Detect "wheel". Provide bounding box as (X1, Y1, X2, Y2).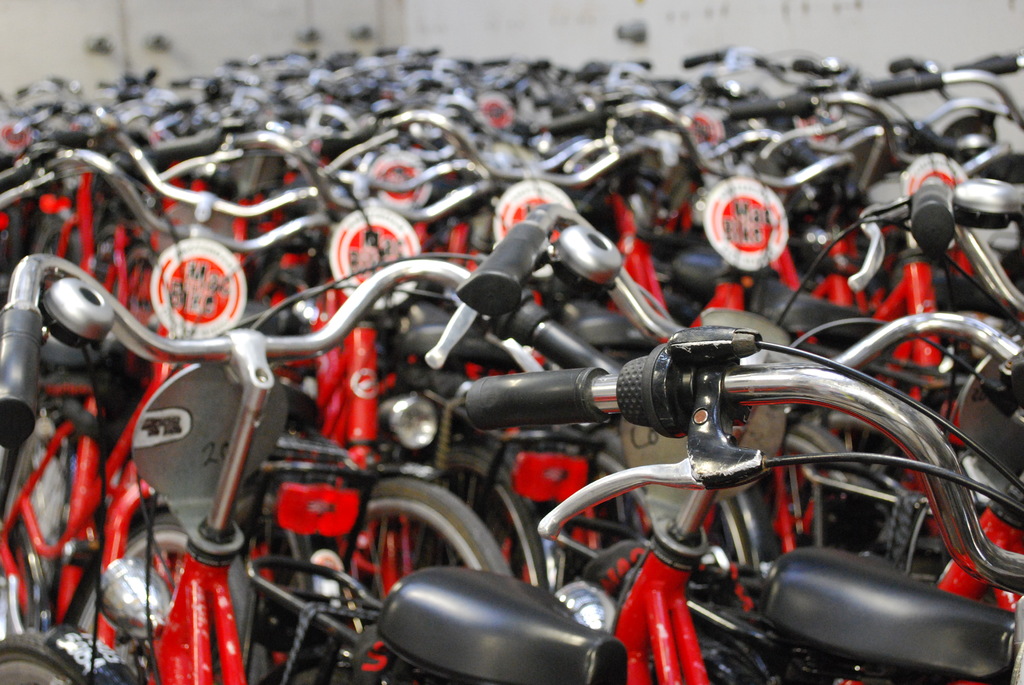
(74, 512, 264, 684).
